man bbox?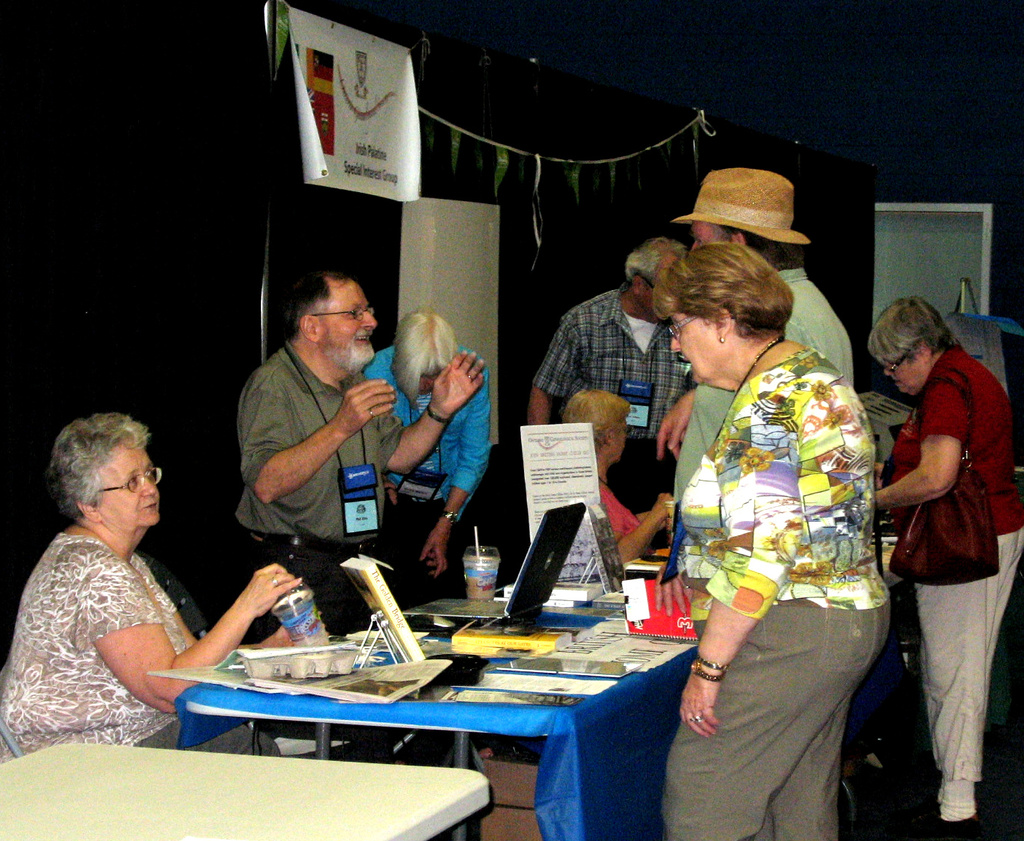
<region>653, 165, 851, 535</region>
